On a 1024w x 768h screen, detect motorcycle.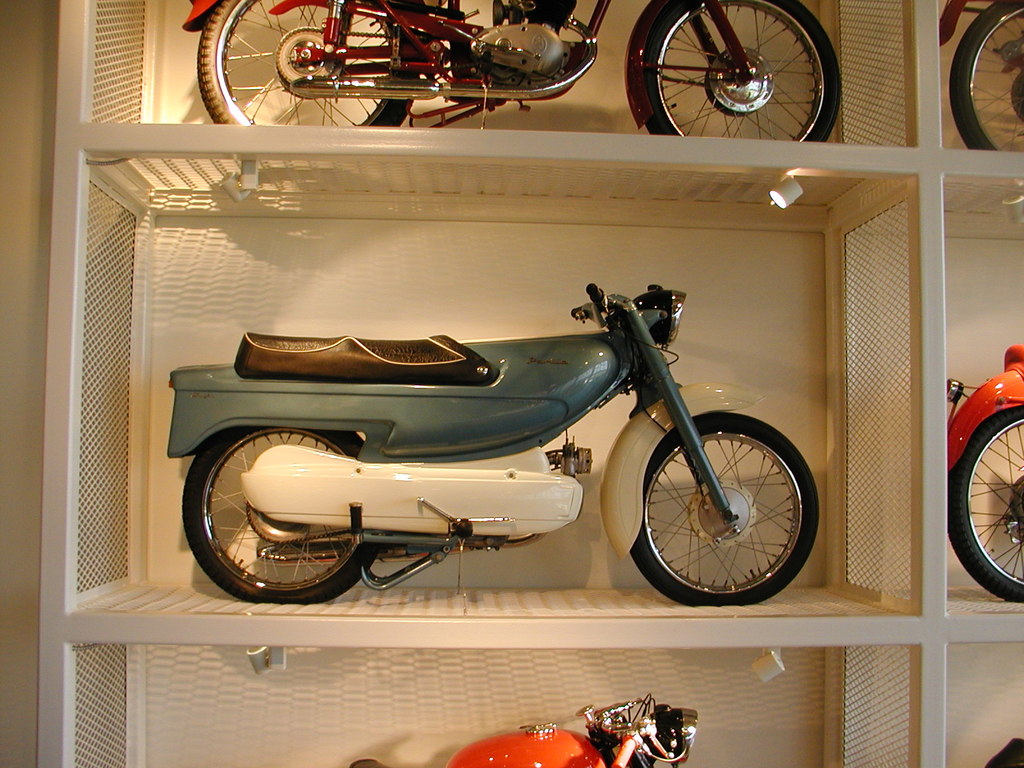
x1=354 y1=696 x2=700 y2=767.
